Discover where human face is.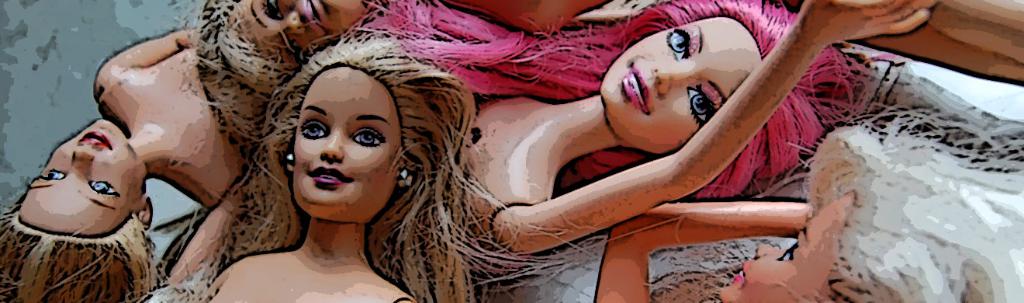
Discovered at <bbox>20, 120, 145, 236</bbox>.
